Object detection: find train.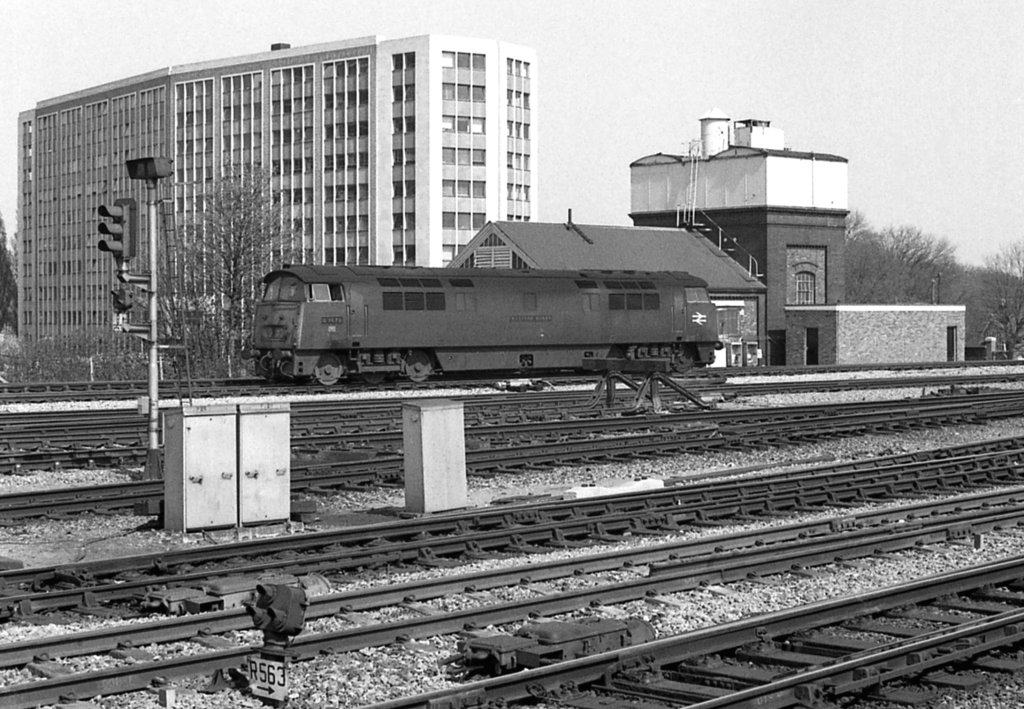
(x1=240, y1=261, x2=723, y2=387).
